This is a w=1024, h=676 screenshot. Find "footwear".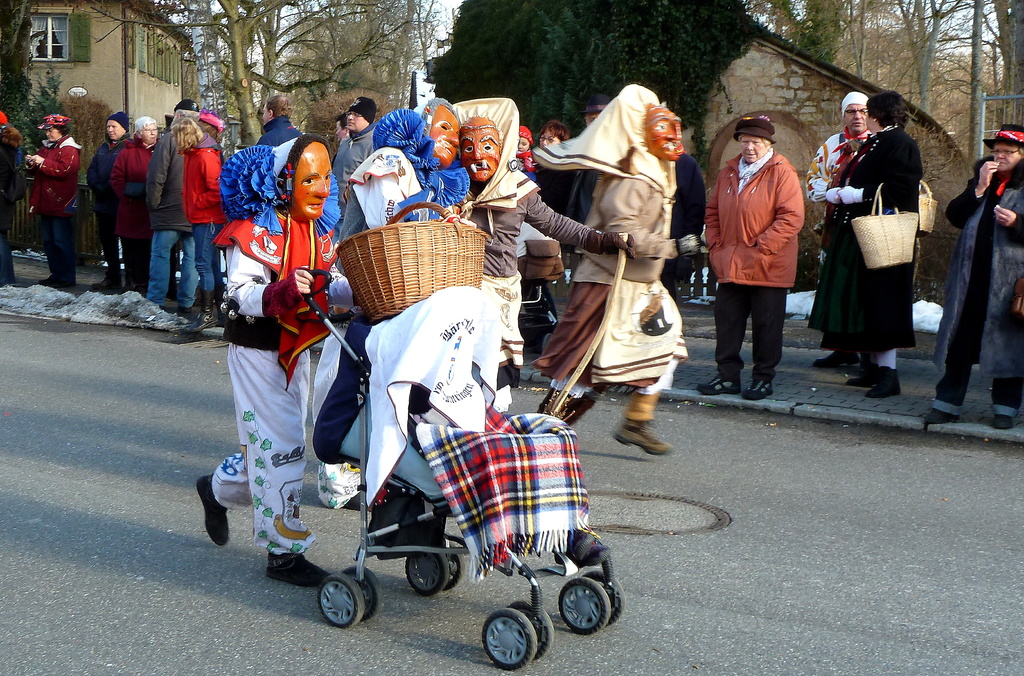
Bounding box: (845,359,881,388).
